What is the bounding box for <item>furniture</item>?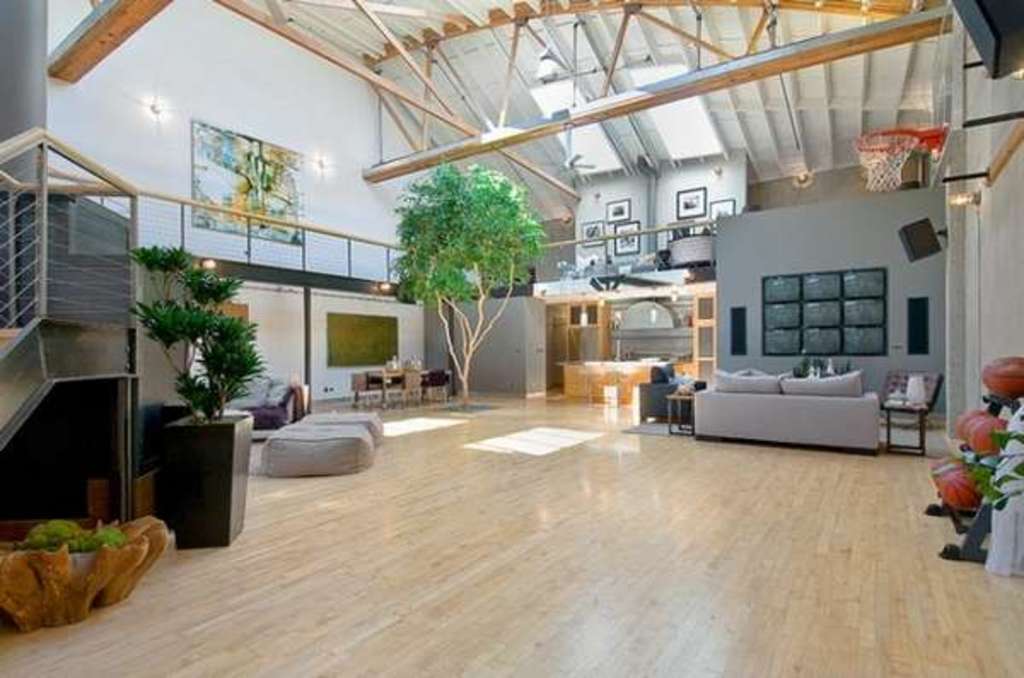
259, 410, 389, 478.
